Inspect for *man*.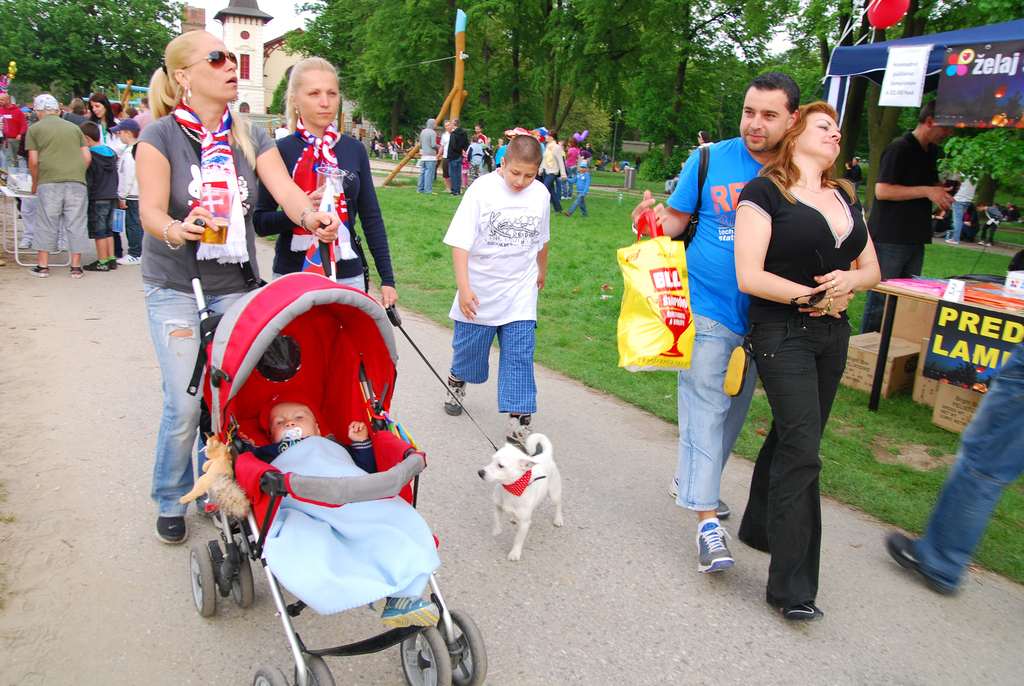
Inspection: pyautogui.locateOnScreen(860, 101, 956, 337).
